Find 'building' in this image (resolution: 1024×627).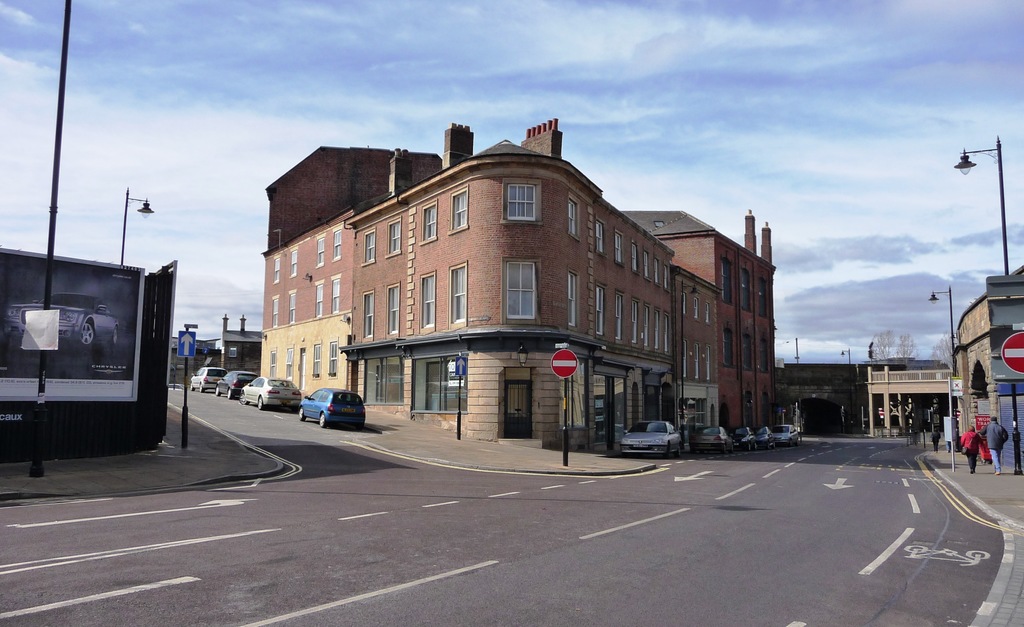
875:369:961:434.
